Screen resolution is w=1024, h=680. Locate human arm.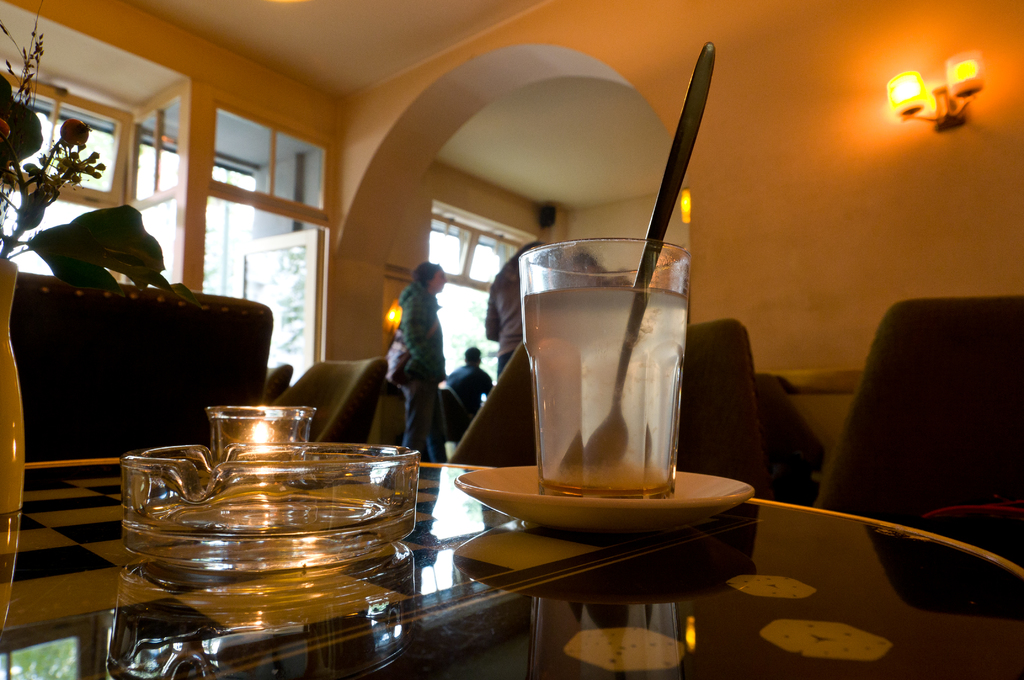
(left=419, top=337, right=439, bottom=370).
